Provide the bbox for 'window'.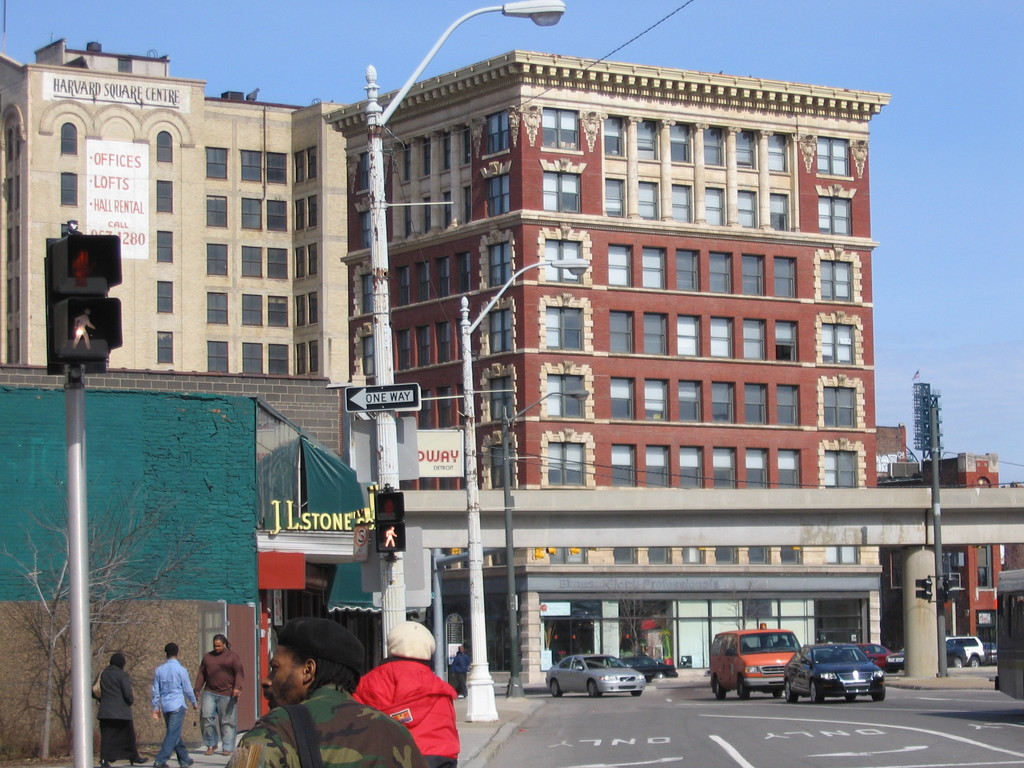
(157, 184, 168, 213).
